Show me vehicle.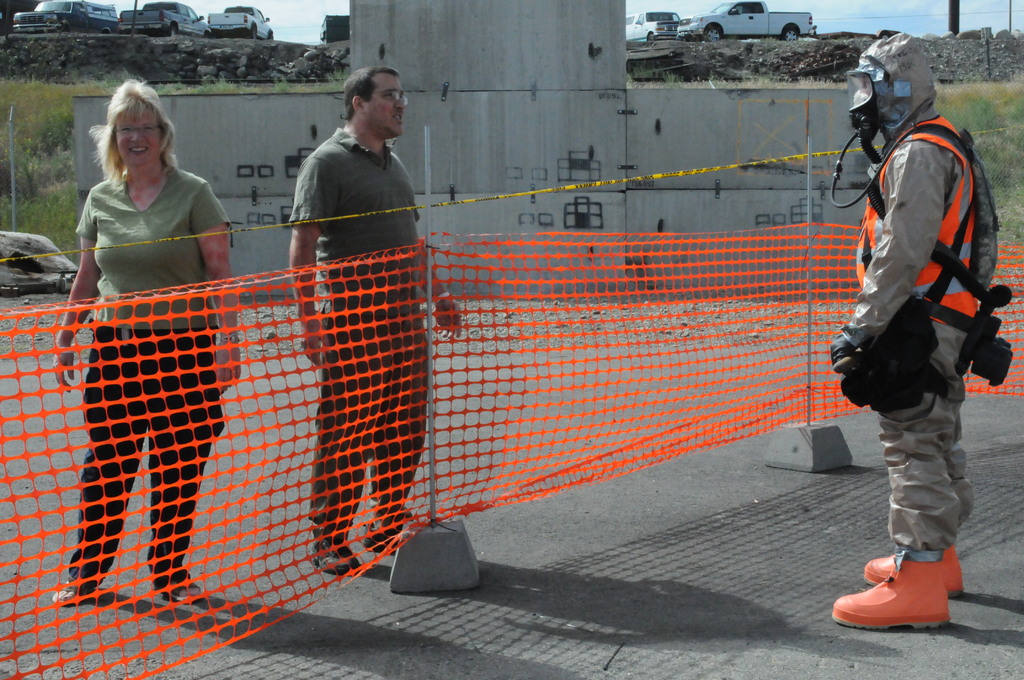
vehicle is here: rect(120, 0, 214, 35).
